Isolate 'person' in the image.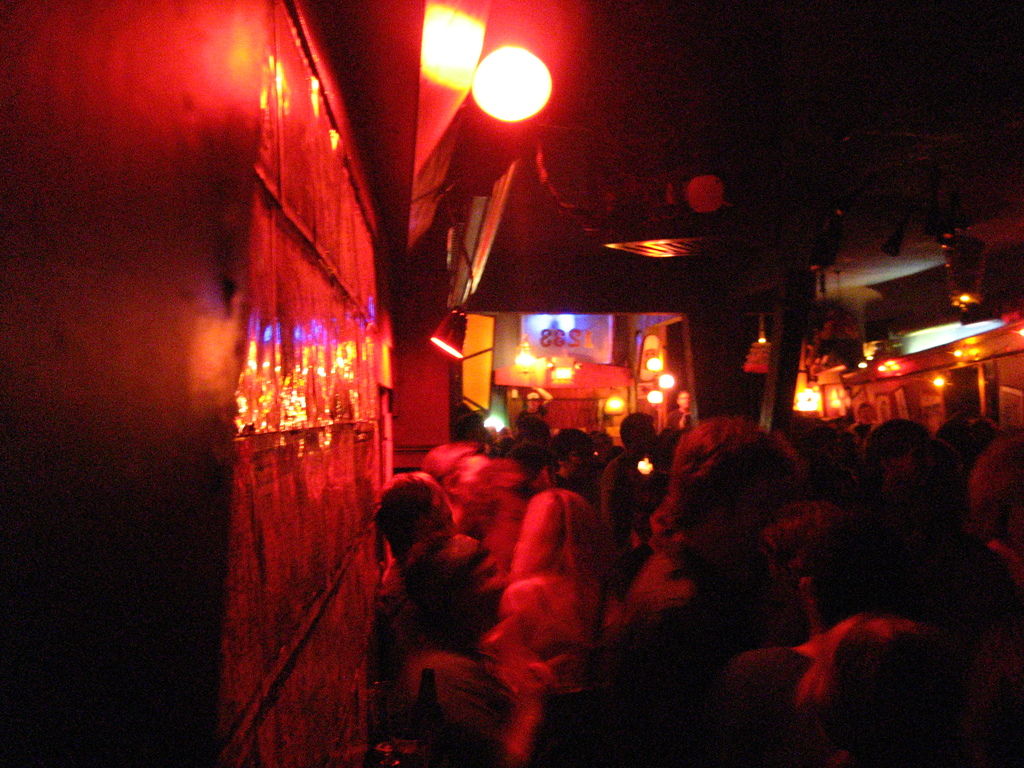
Isolated region: crop(777, 618, 1001, 762).
